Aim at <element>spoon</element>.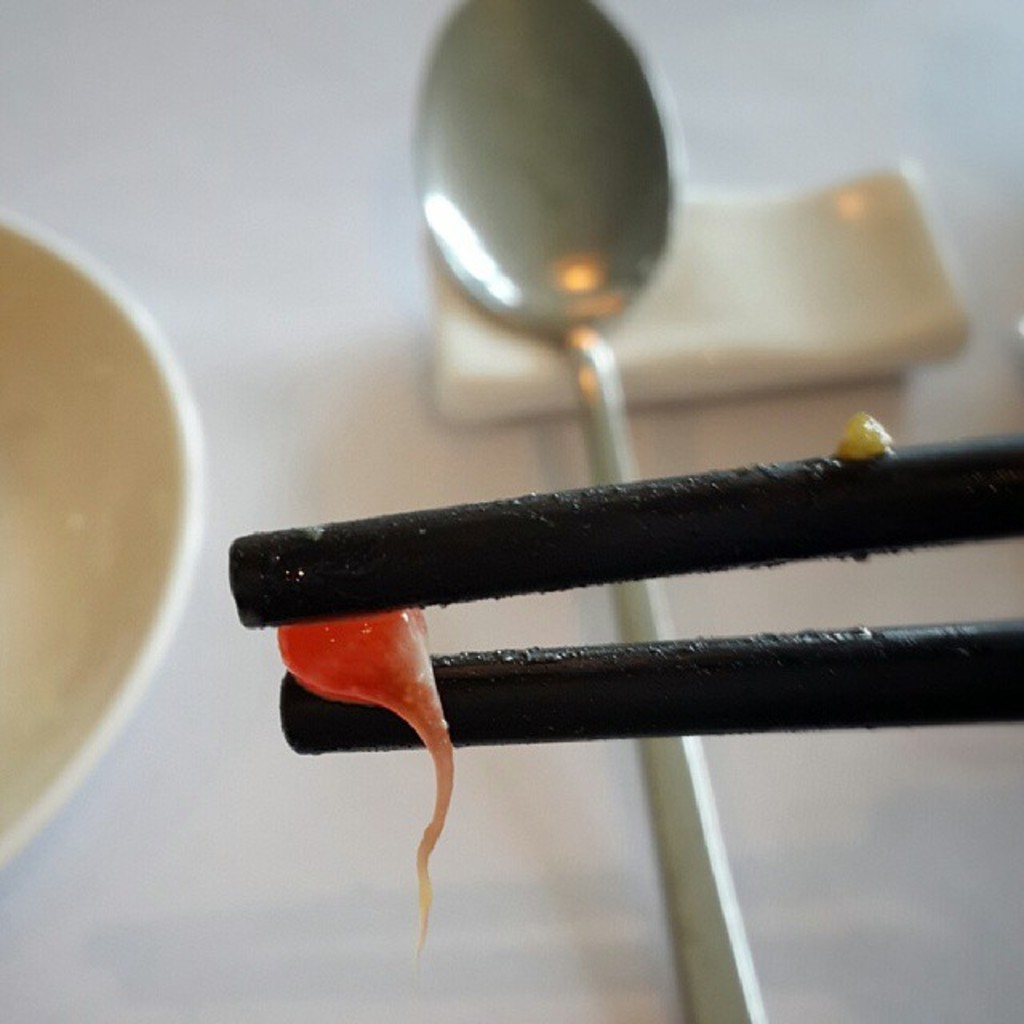
Aimed at pyautogui.locateOnScreen(413, 0, 771, 1022).
